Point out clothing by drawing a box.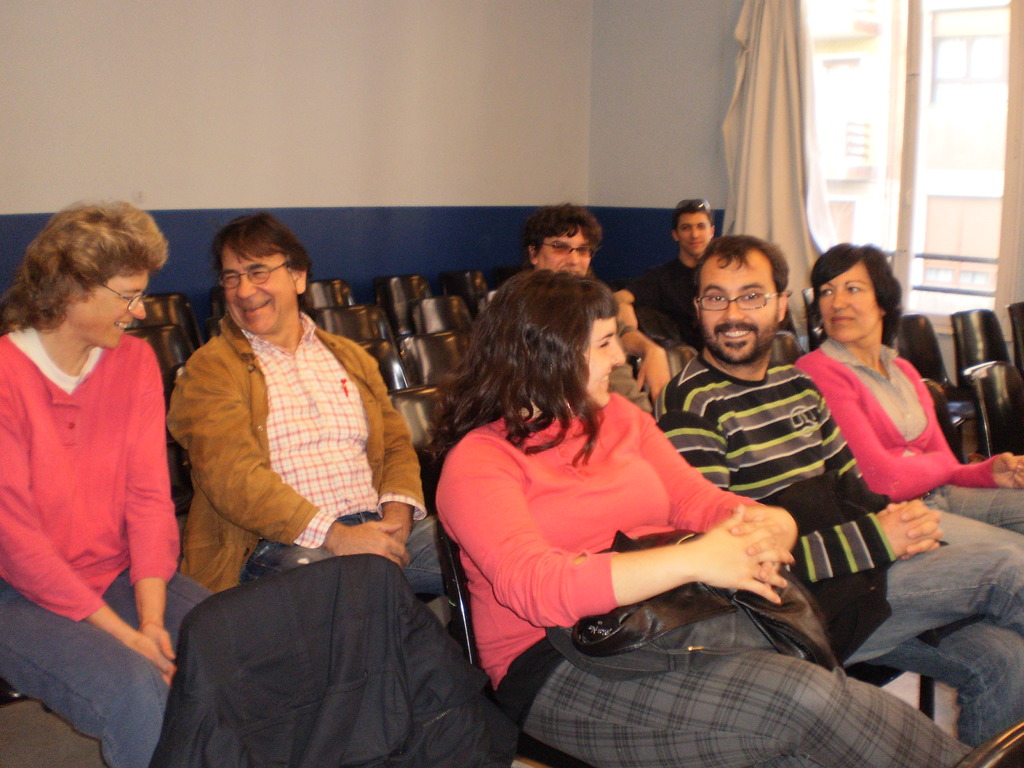
<region>433, 384, 971, 767</region>.
